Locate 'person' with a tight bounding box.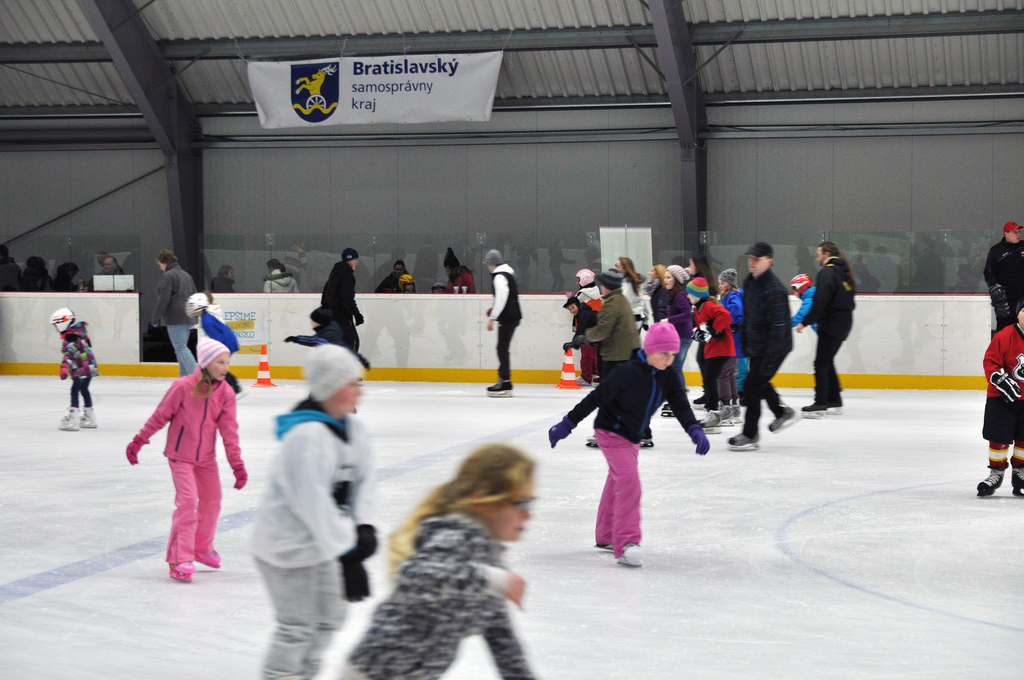
bbox(253, 341, 376, 679).
